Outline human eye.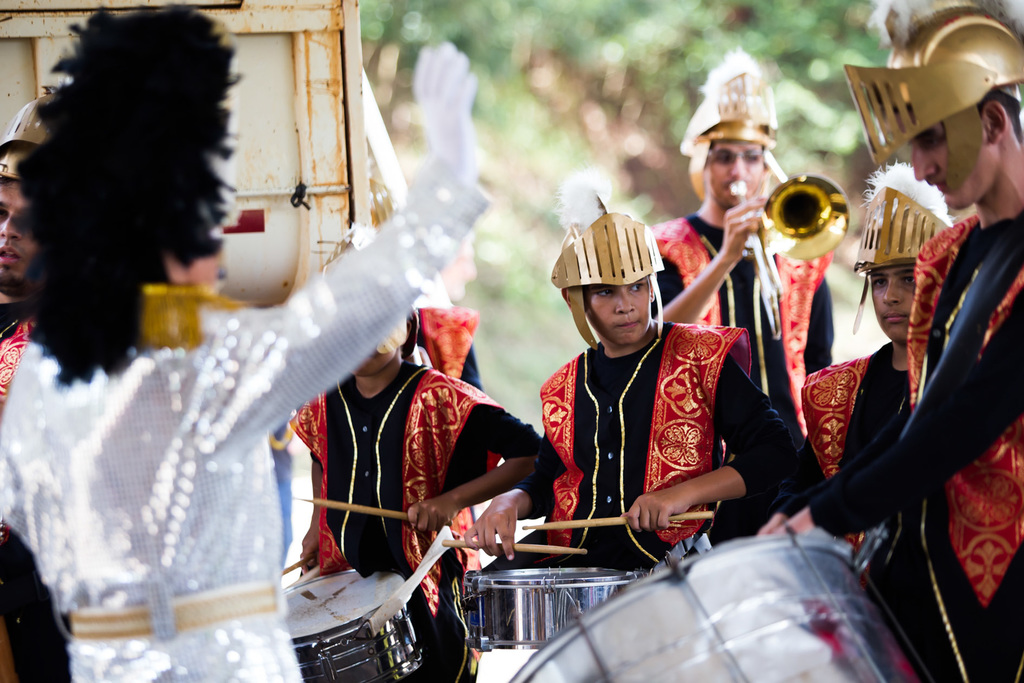
Outline: l=716, t=152, r=738, b=165.
